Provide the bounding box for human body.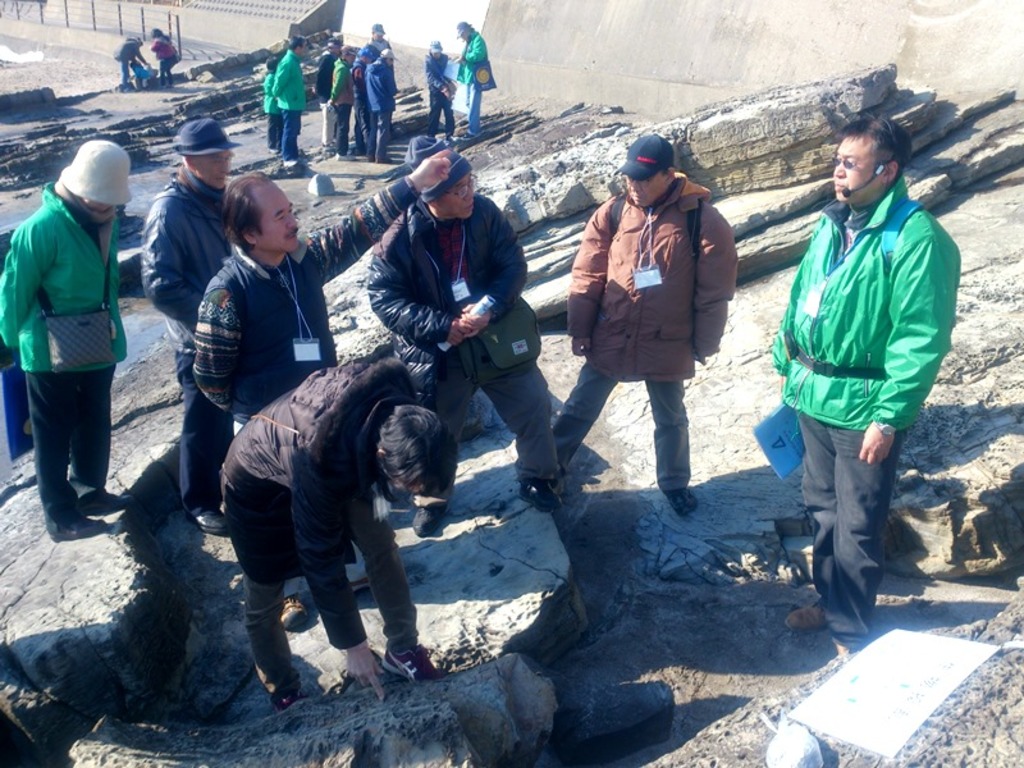
266:55:283:154.
